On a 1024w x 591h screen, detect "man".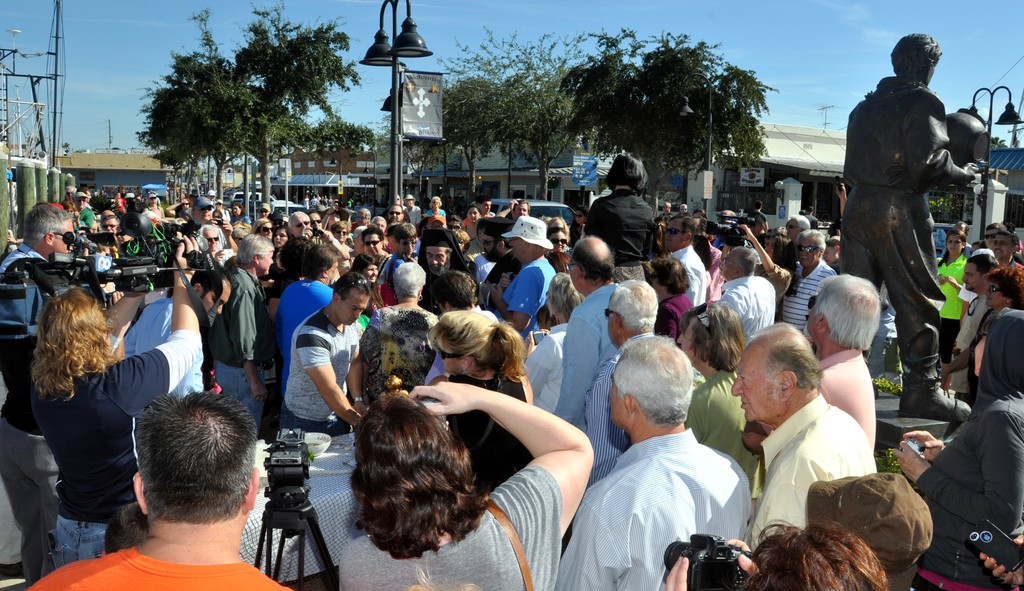
[955, 248, 997, 368].
